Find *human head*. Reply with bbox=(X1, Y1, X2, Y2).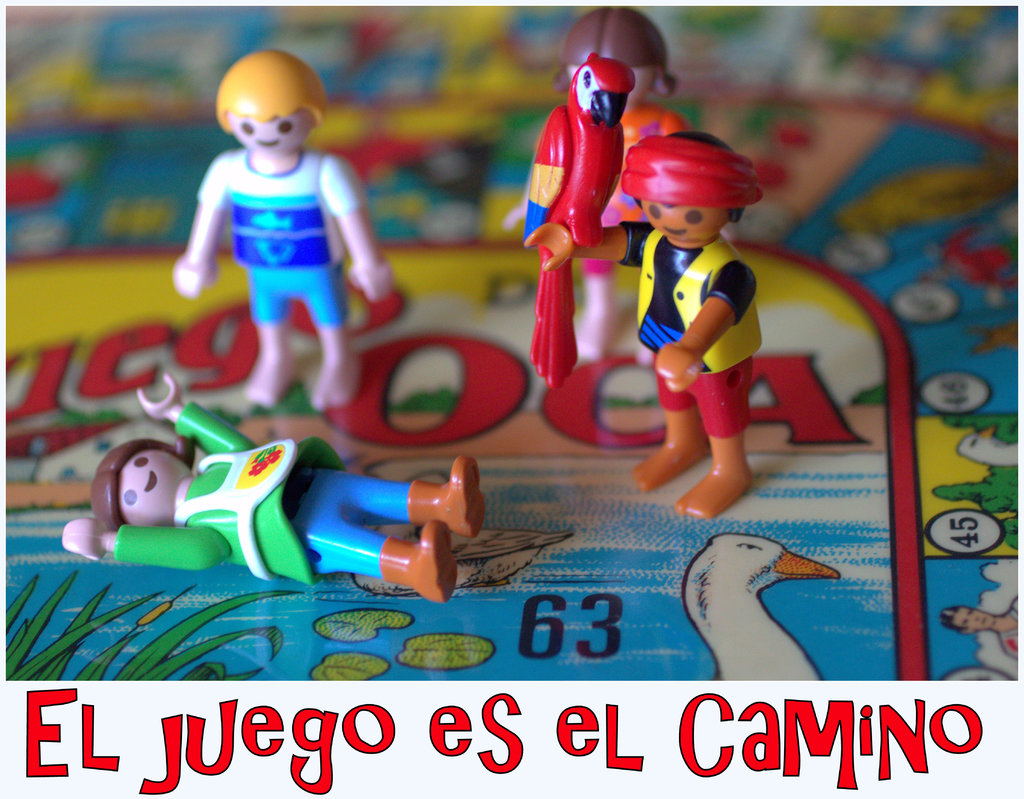
bbox=(616, 131, 757, 251).
